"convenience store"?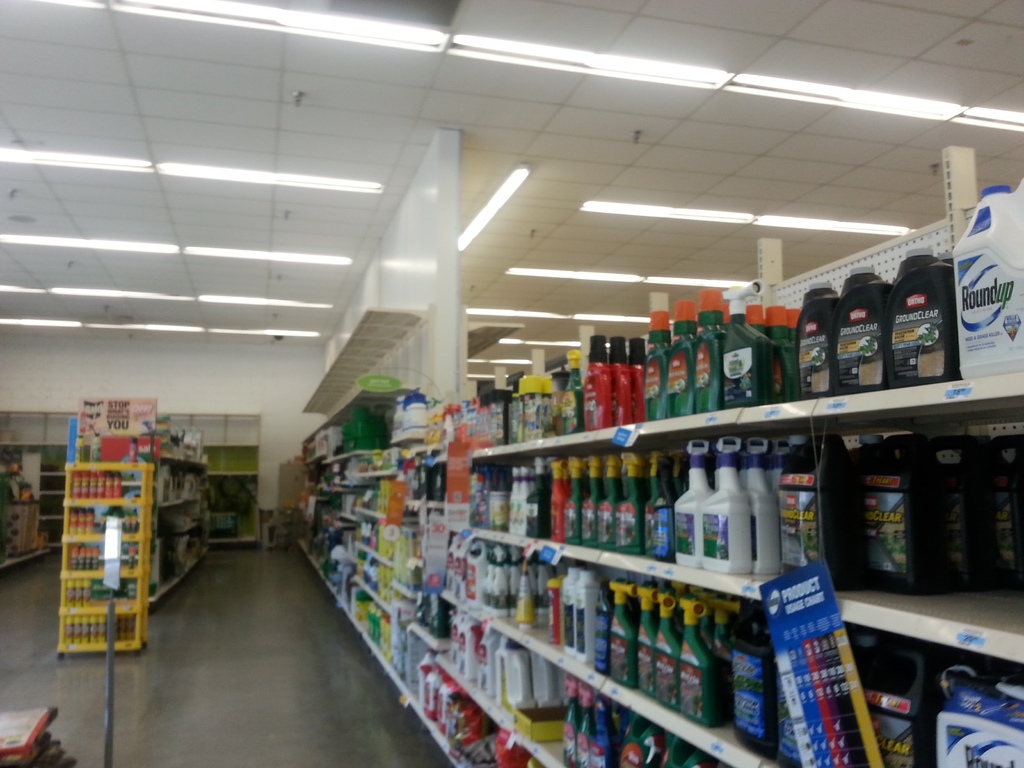
l=0, t=0, r=1023, b=767
